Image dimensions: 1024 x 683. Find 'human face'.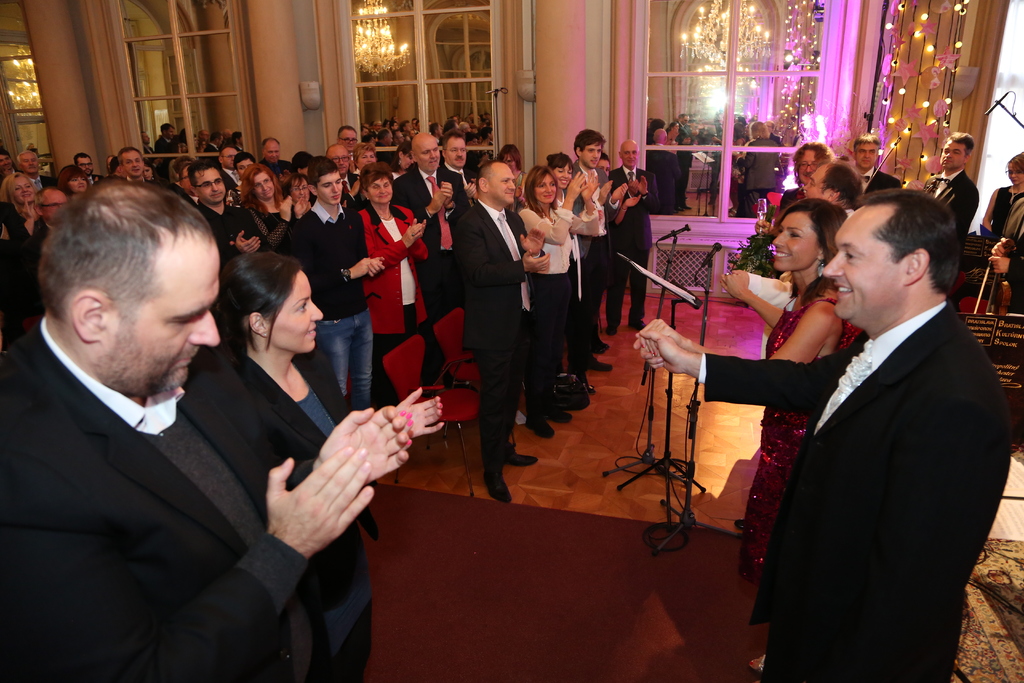
(left=804, top=165, right=831, bottom=202).
